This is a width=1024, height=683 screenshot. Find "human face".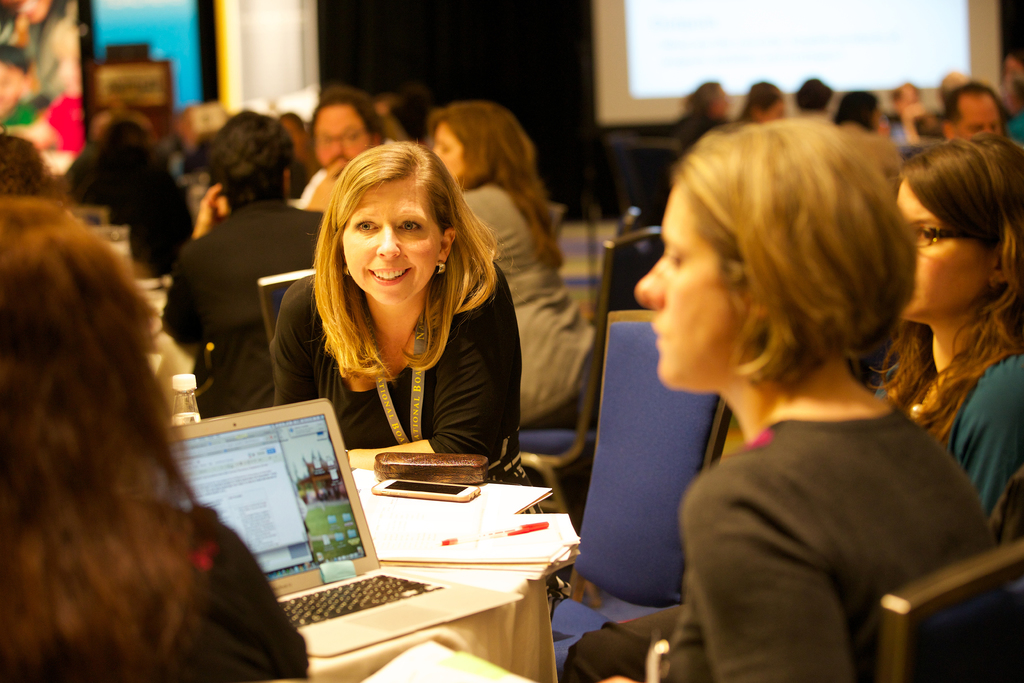
Bounding box: left=339, top=175, right=442, bottom=304.
